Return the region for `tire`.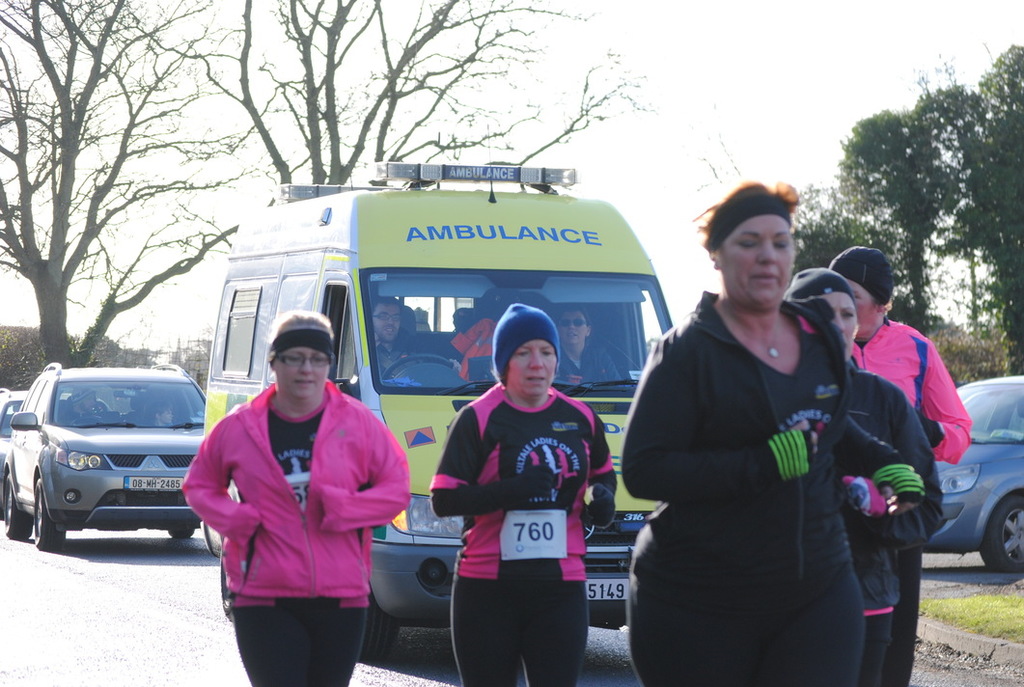
<box>37,482,62,549</box>.
